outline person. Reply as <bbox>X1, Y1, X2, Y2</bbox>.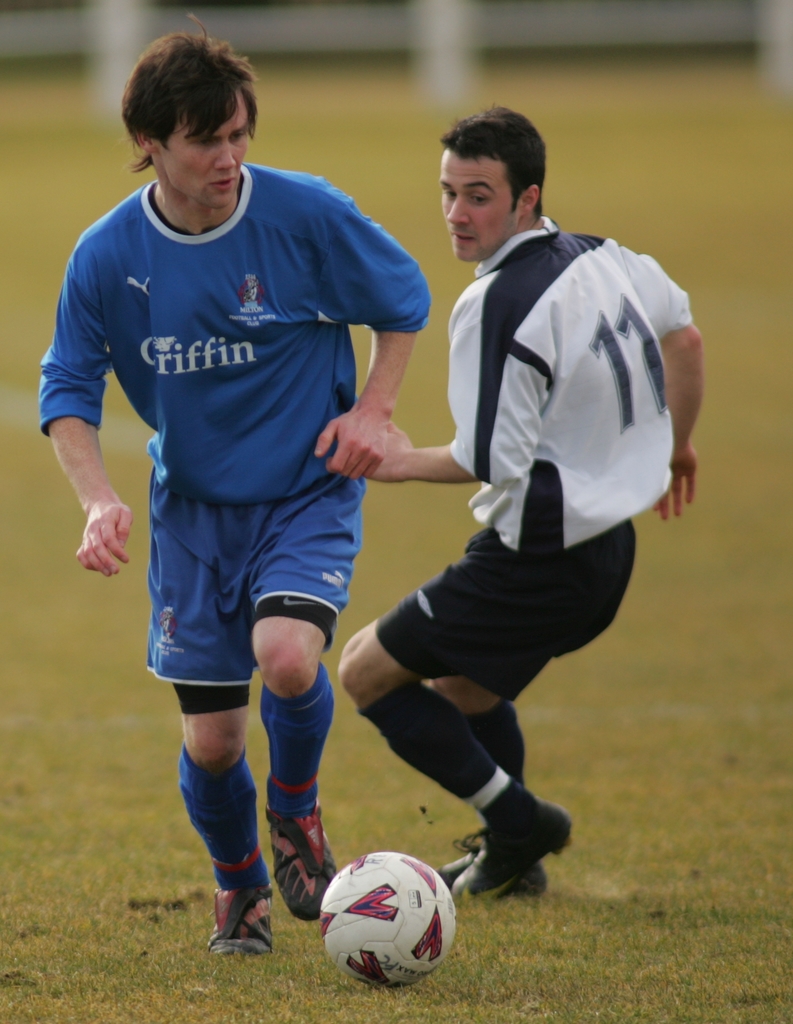
<bbox>338, 99, 703, 903</bbox>.
